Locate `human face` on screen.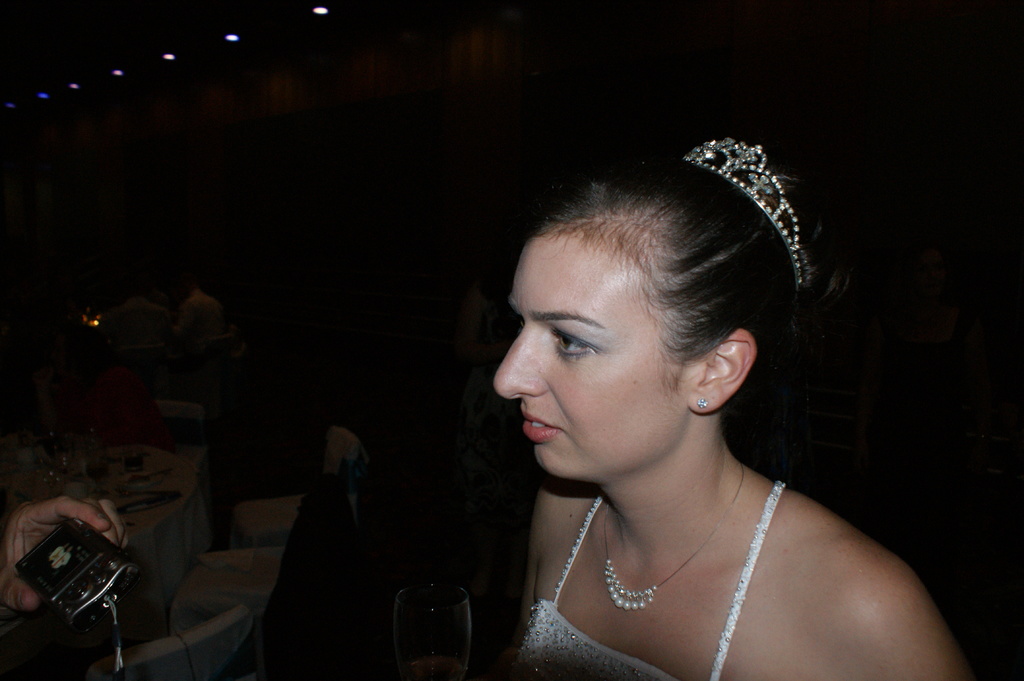
On screen at BBox(495, 234, 694, 482).
